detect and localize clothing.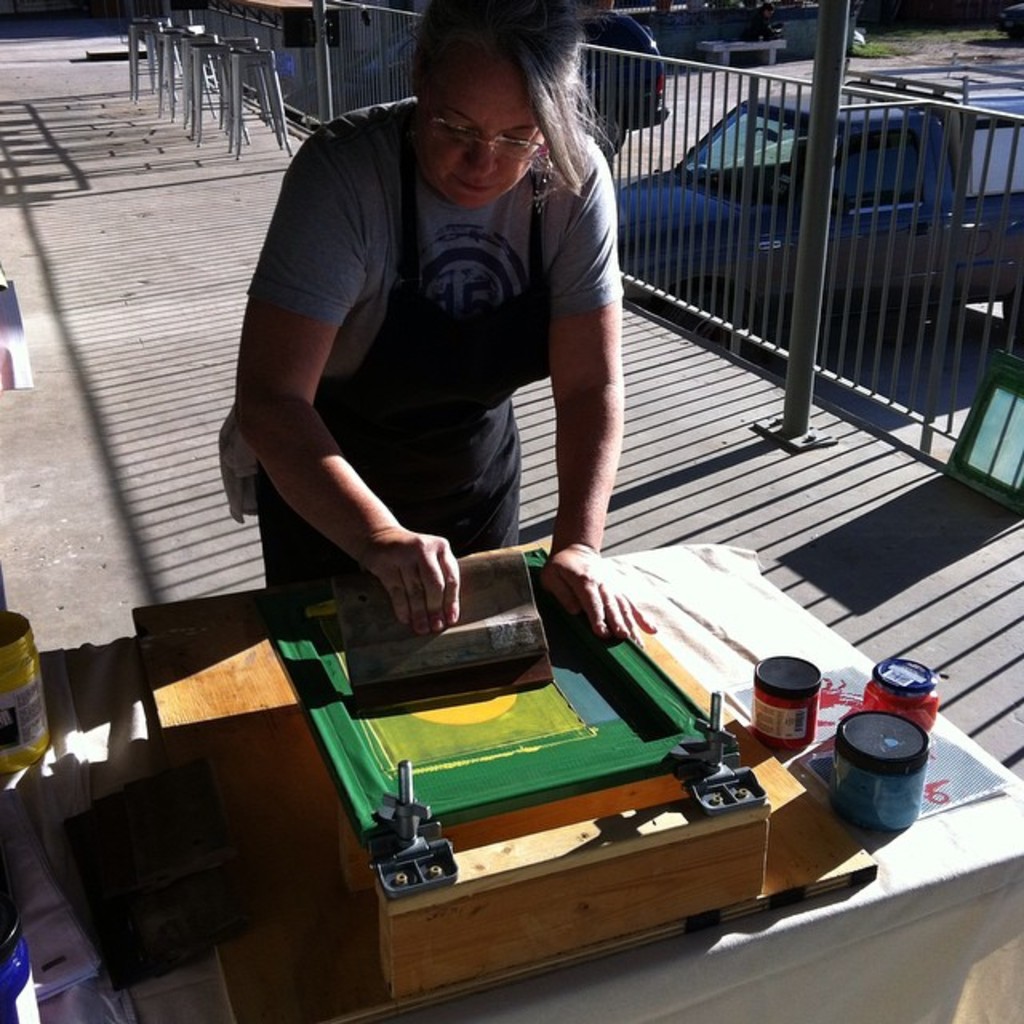
Localized at 243, 69, 646, 643.
